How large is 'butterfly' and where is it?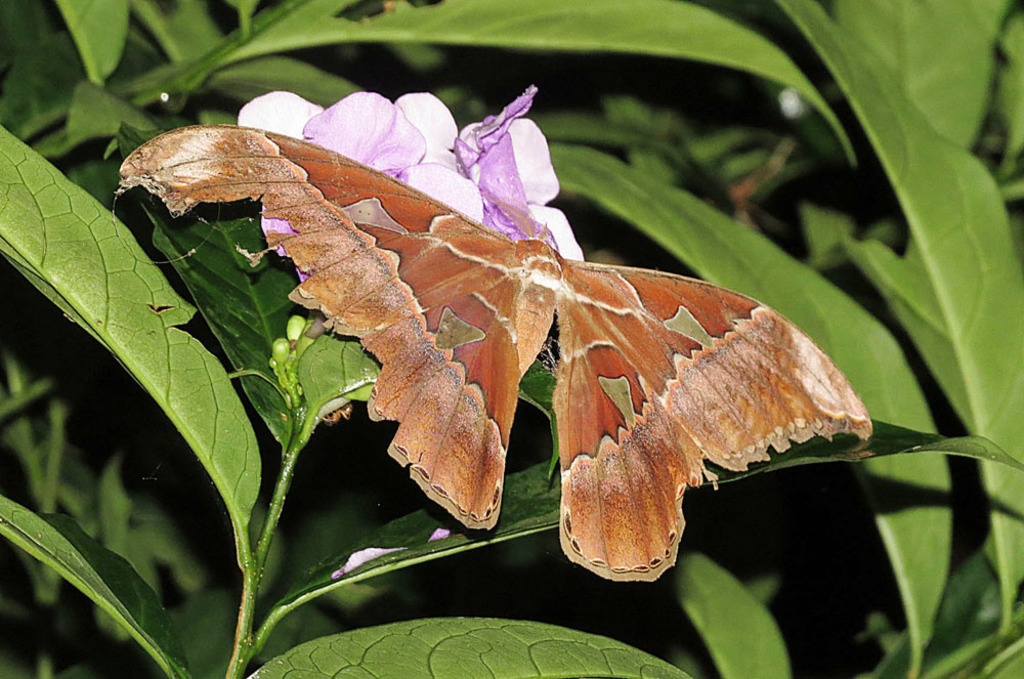
Bounding box: x1=216, y1=92, x2=856, y2=602.
